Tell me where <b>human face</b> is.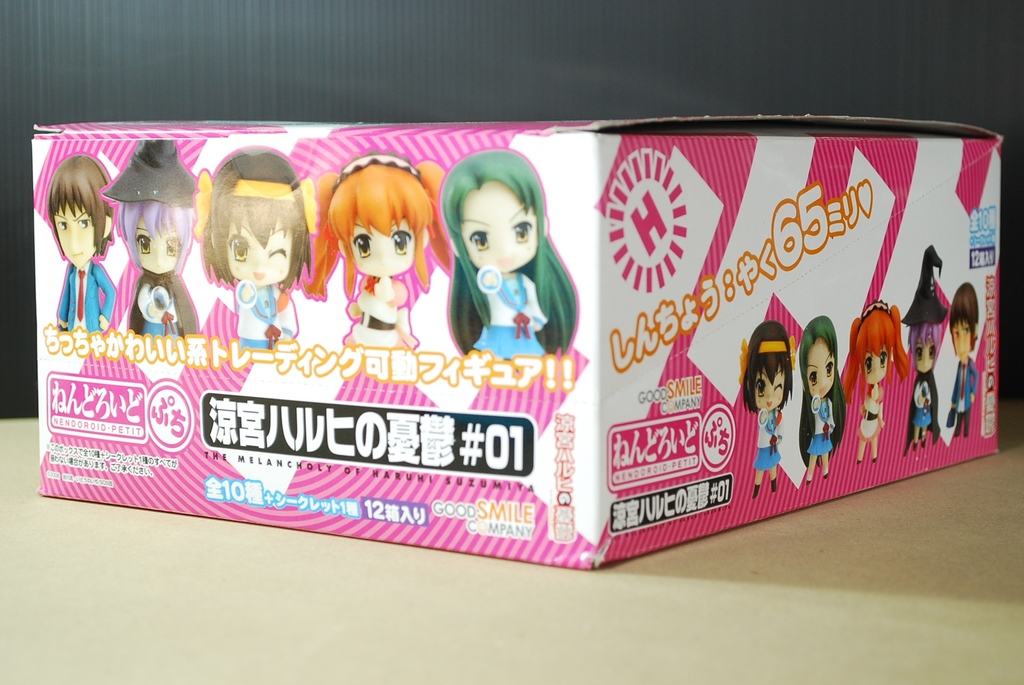
<b>human face</b> is at (951, 311, 977, 361).
